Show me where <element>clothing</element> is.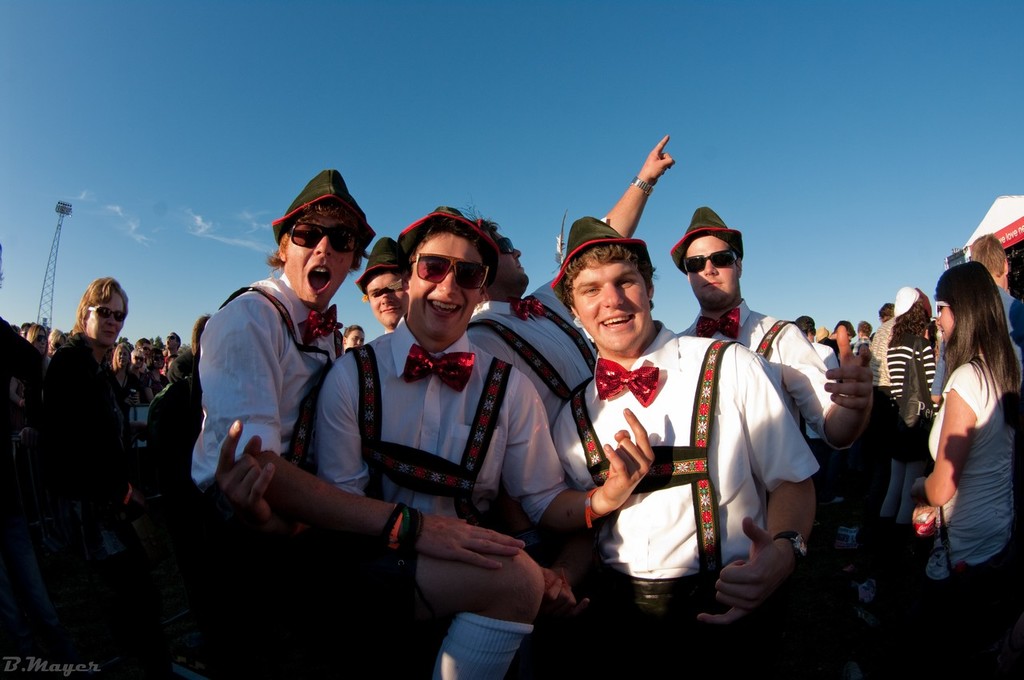
<element>clothing</element> is at <box>885,337,931,522</box>.
